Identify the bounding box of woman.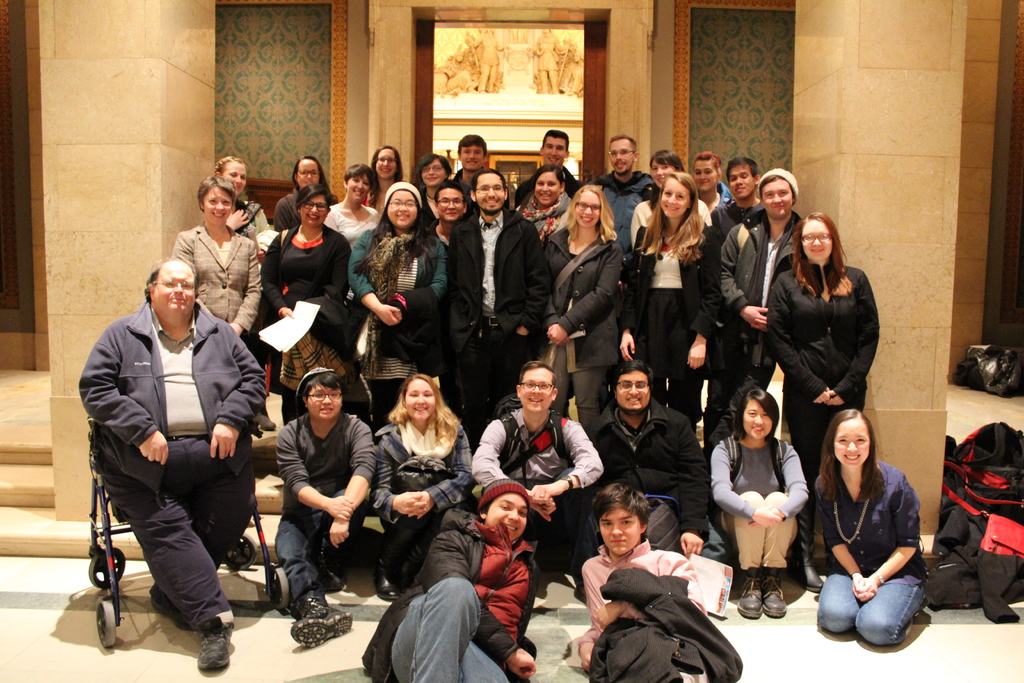
Rect(620, 174, 727, 428).
